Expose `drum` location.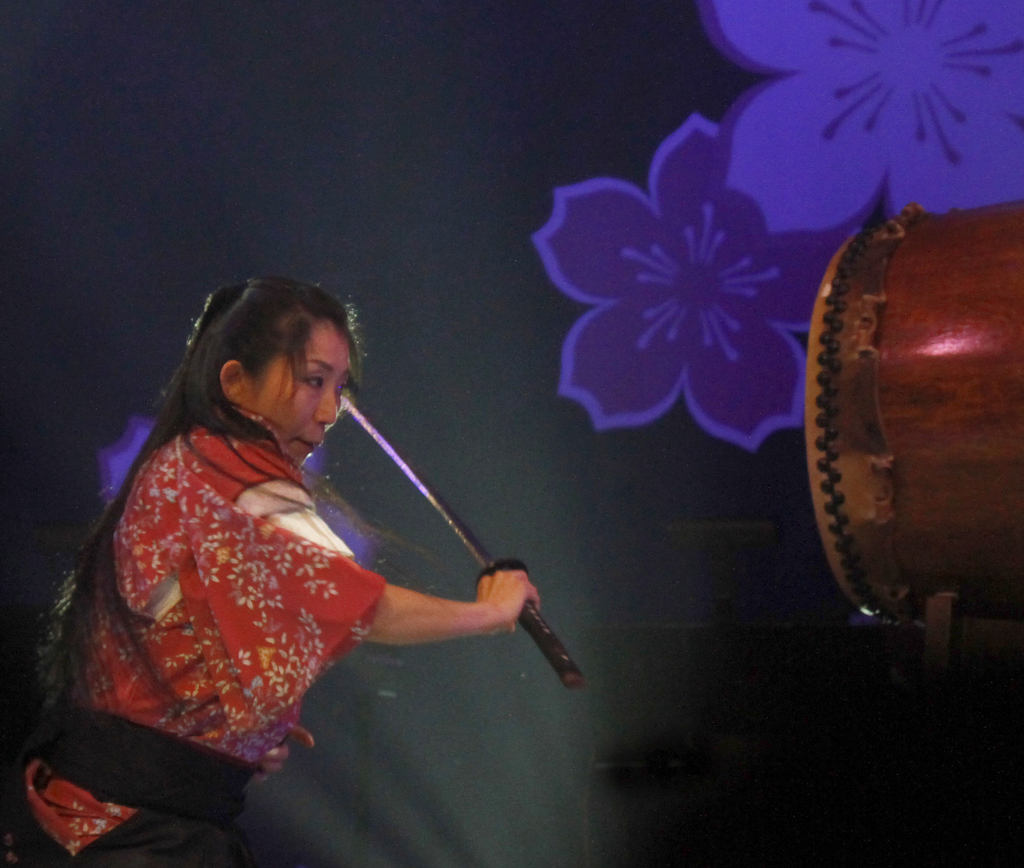
Exposed at 794, 172, 1007, 605.
